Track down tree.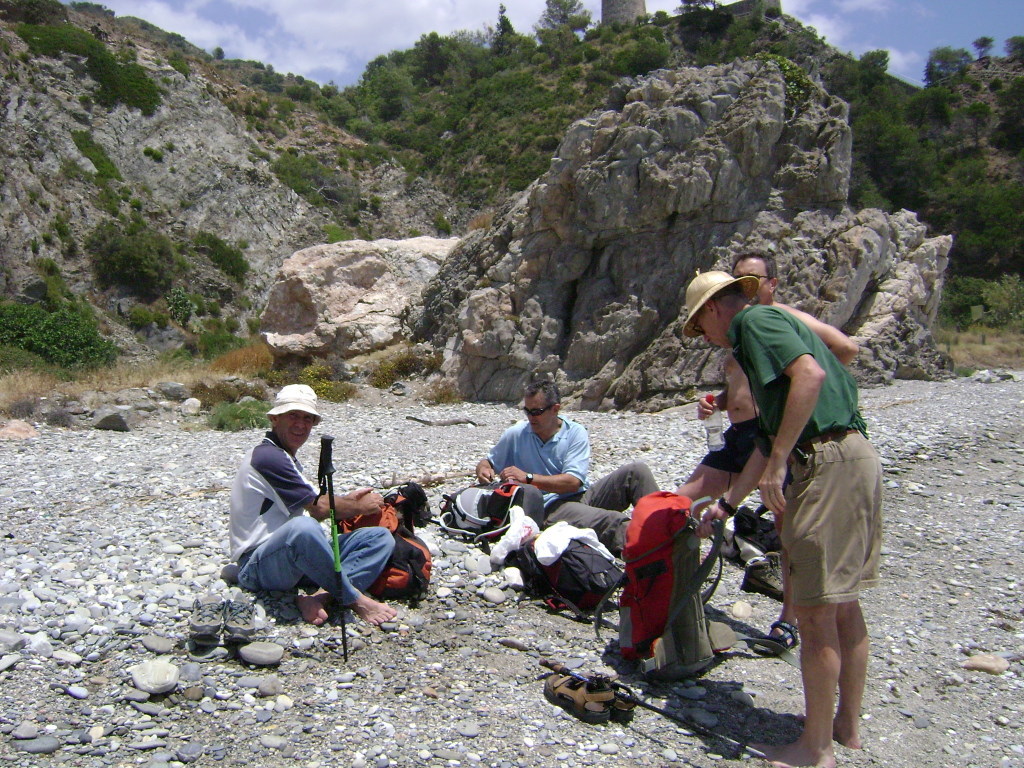
Tracked to 968:37:995:66.
